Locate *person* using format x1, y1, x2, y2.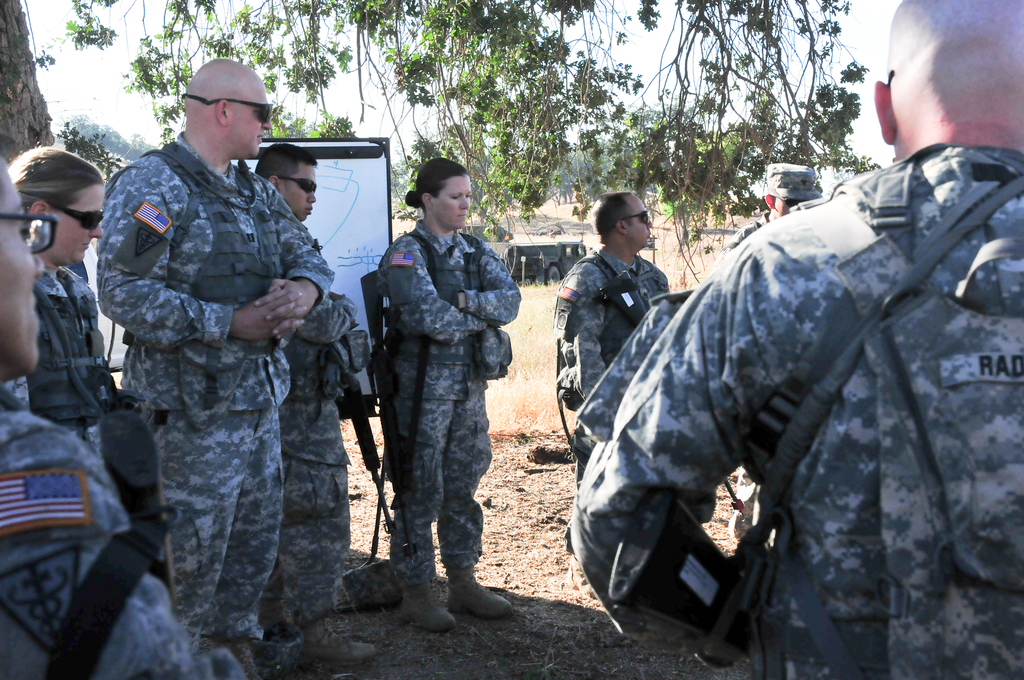
565, 0, 1023, 679.
